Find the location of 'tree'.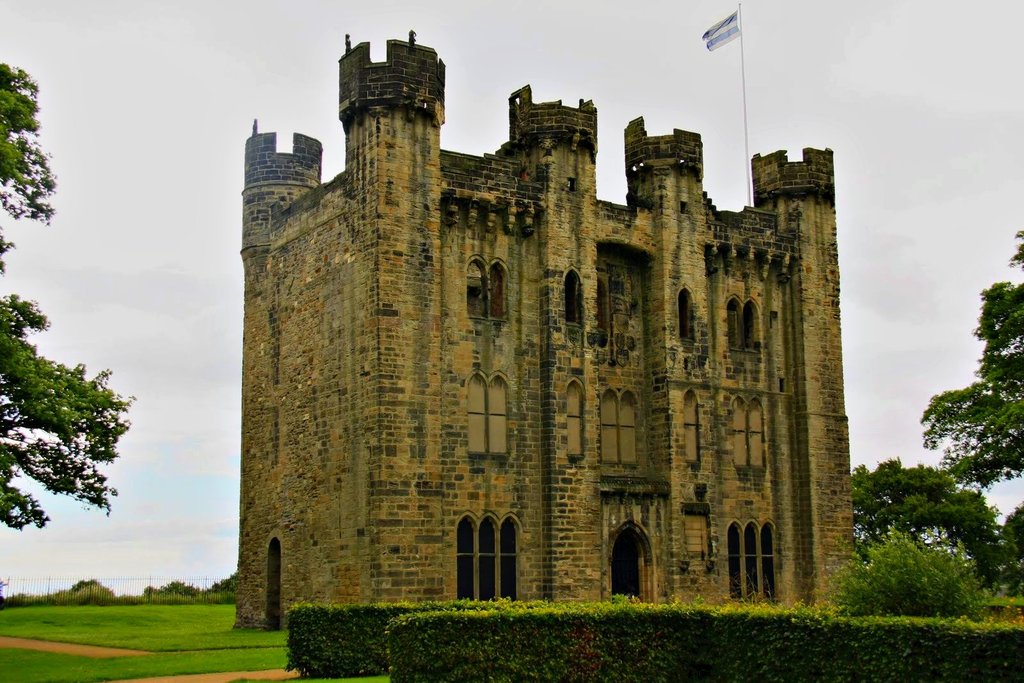
Location: box(0, 63, 136, 532).
